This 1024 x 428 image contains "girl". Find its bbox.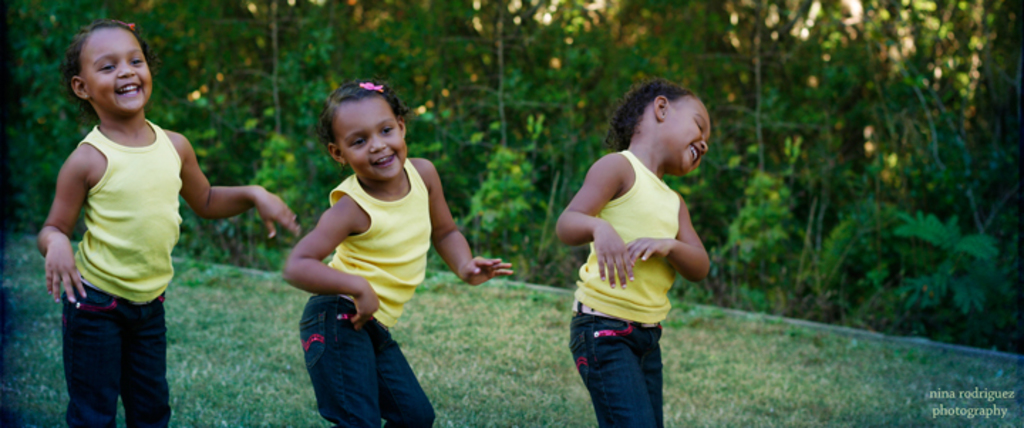
bbox=(555, 68, 715, 427).
